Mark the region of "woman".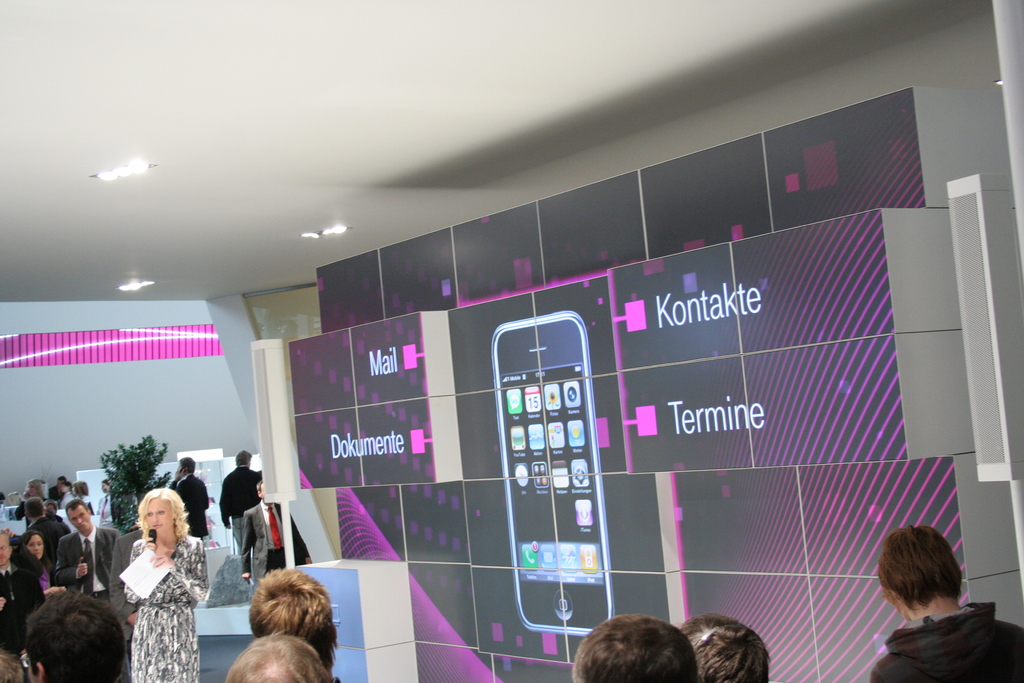
Region: (17,532,65,593).
